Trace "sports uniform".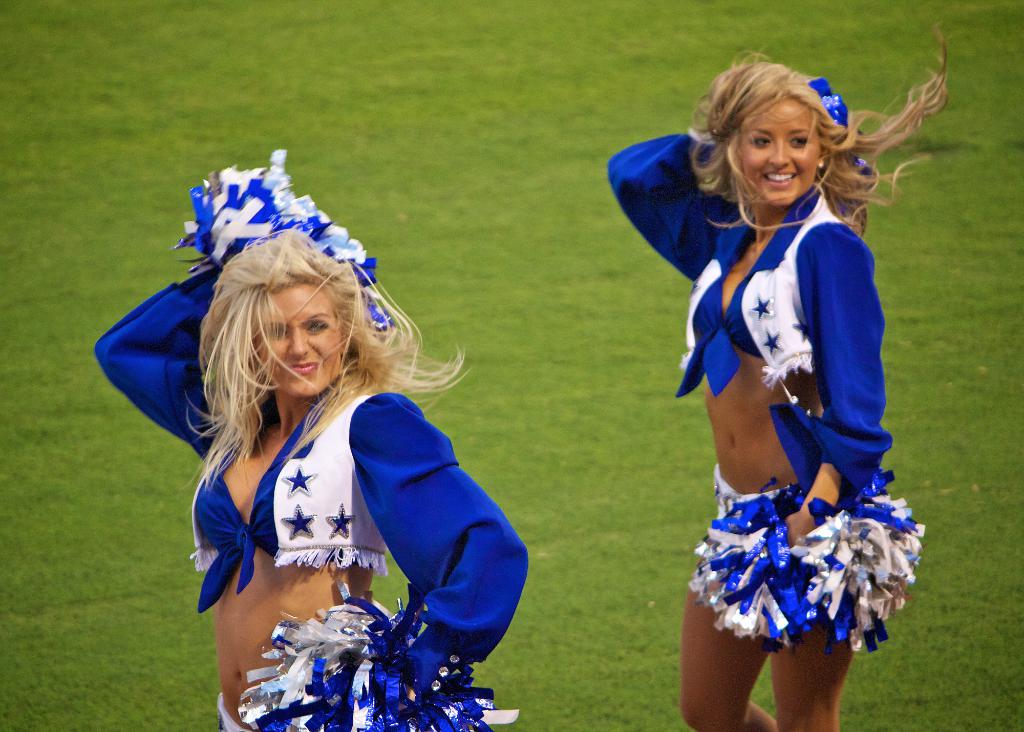
Traced to (left=607, top=79, right=927, bottom=644).
